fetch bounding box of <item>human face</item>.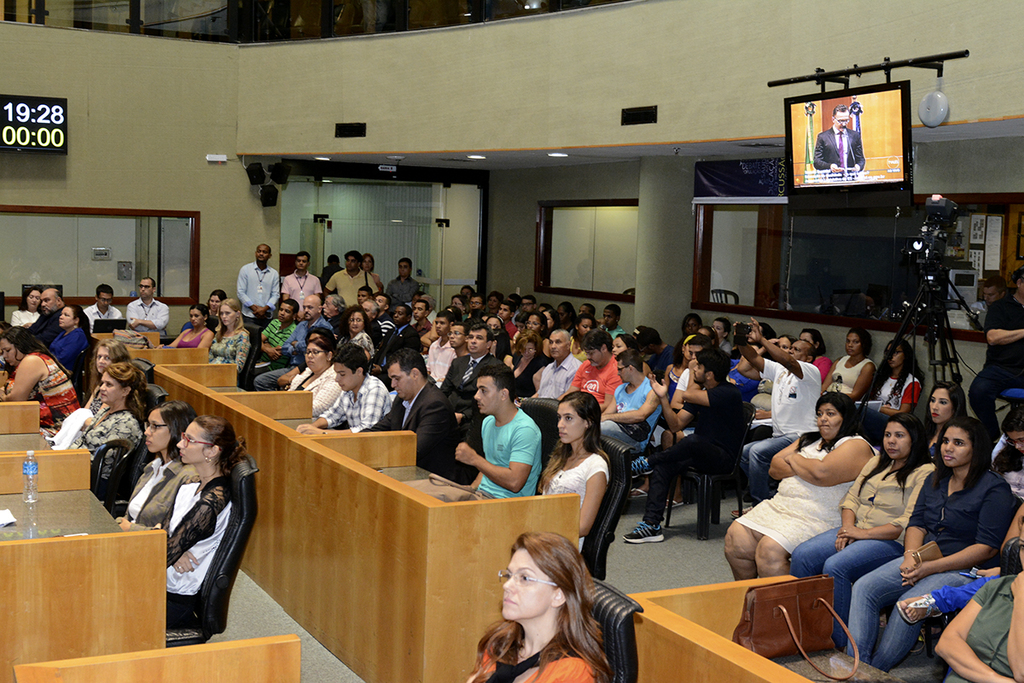
Bbox: <region>525, 345, 538, 357</region>.
